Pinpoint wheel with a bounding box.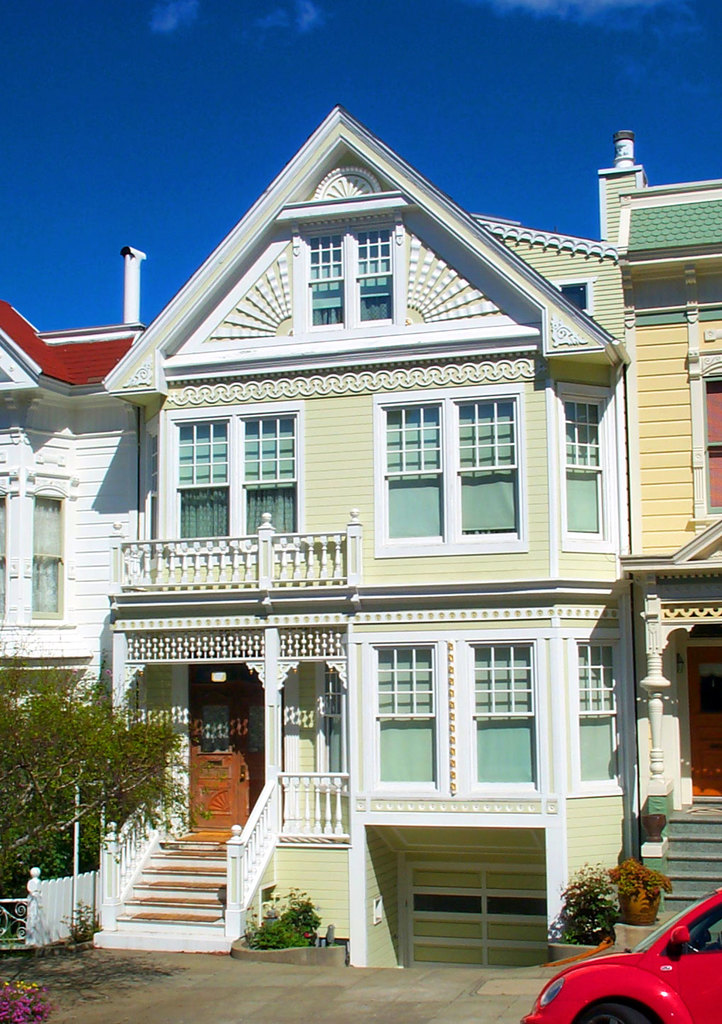
(575, 991, 652, 1023).
